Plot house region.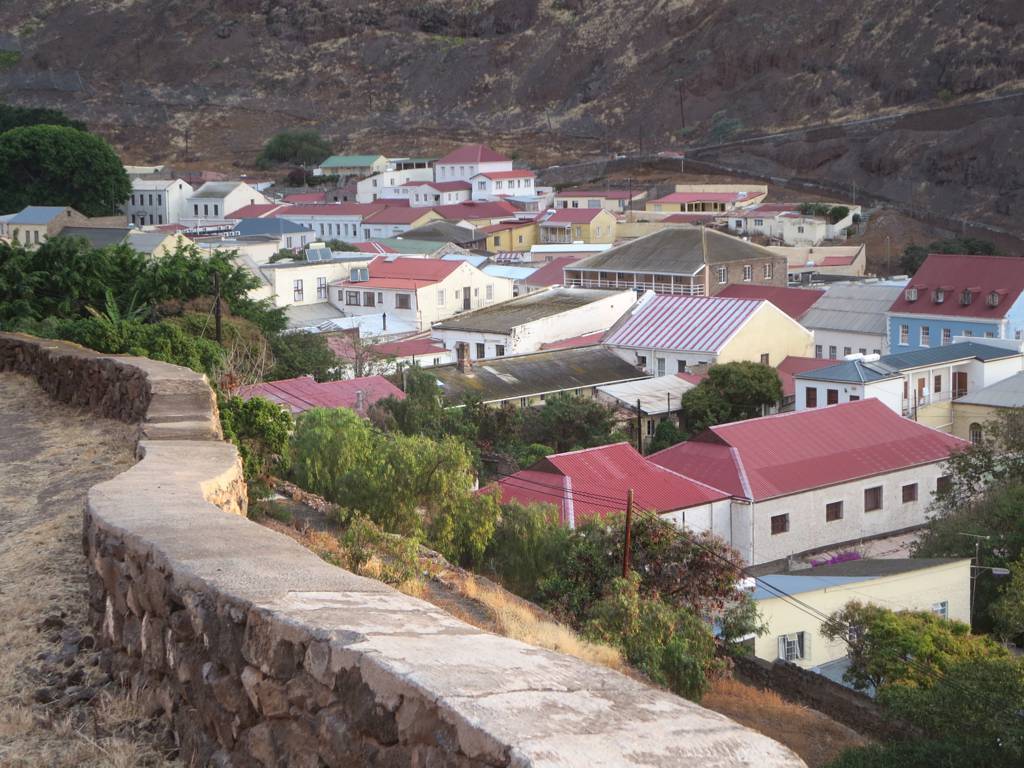
Plotted at 599:286:817:380.
